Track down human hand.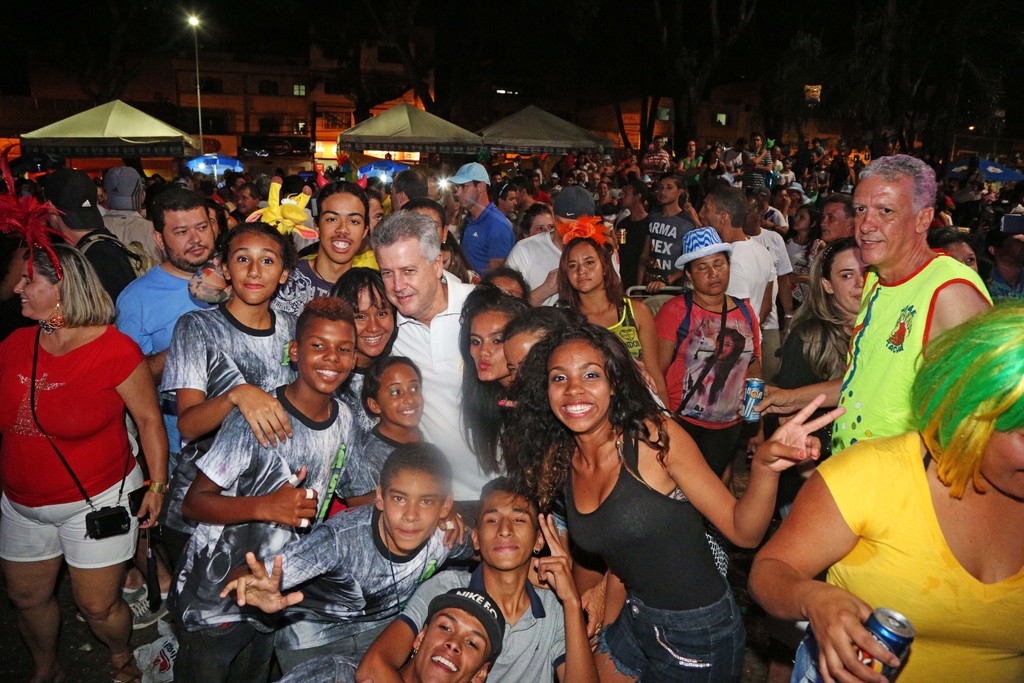
Tracked to bbox=[780, 195, 792, 209].
